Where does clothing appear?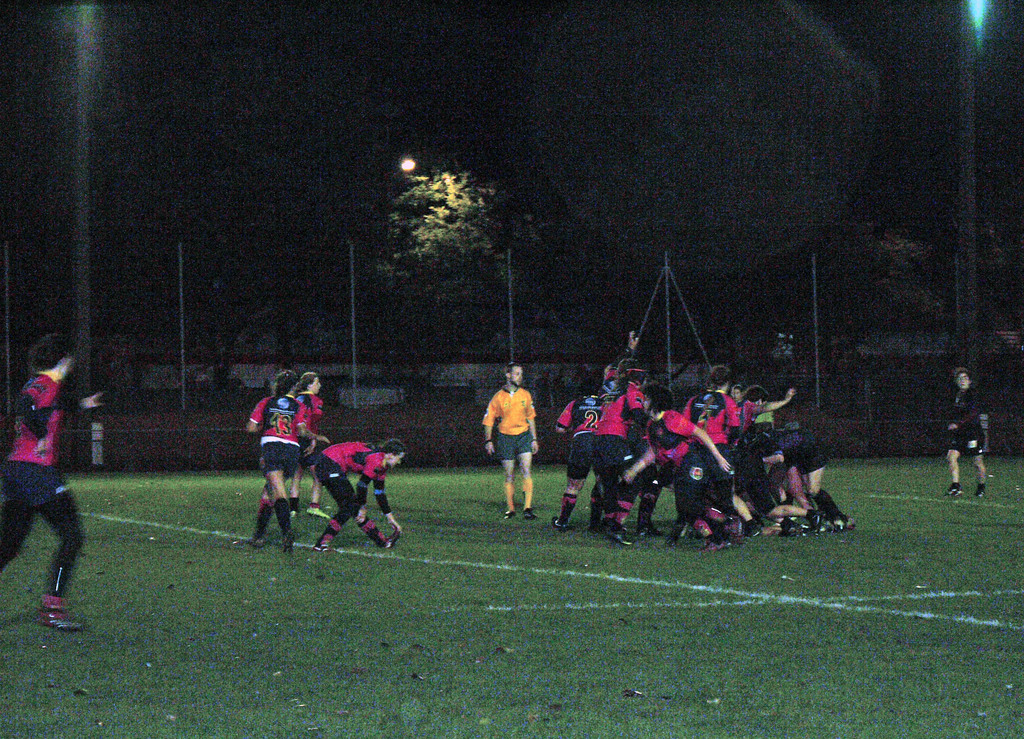
Appears at region(0, 371, 84, 595).
